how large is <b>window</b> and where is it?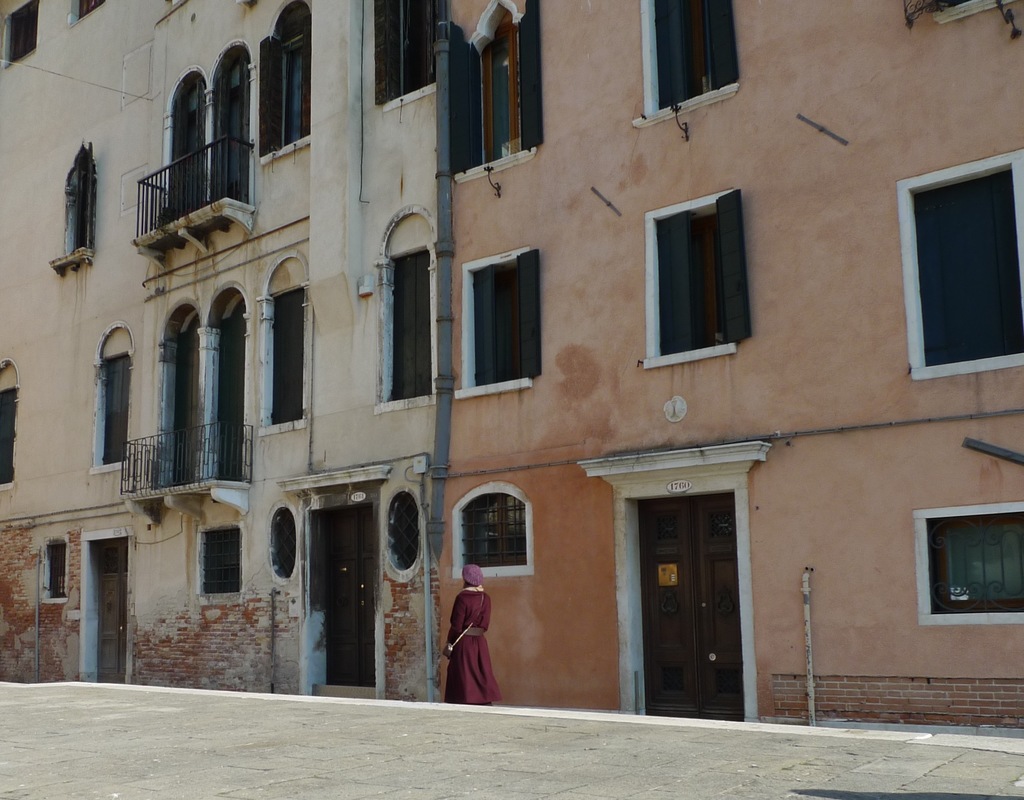
Bounding box: region(459, 9, 543, 202).
